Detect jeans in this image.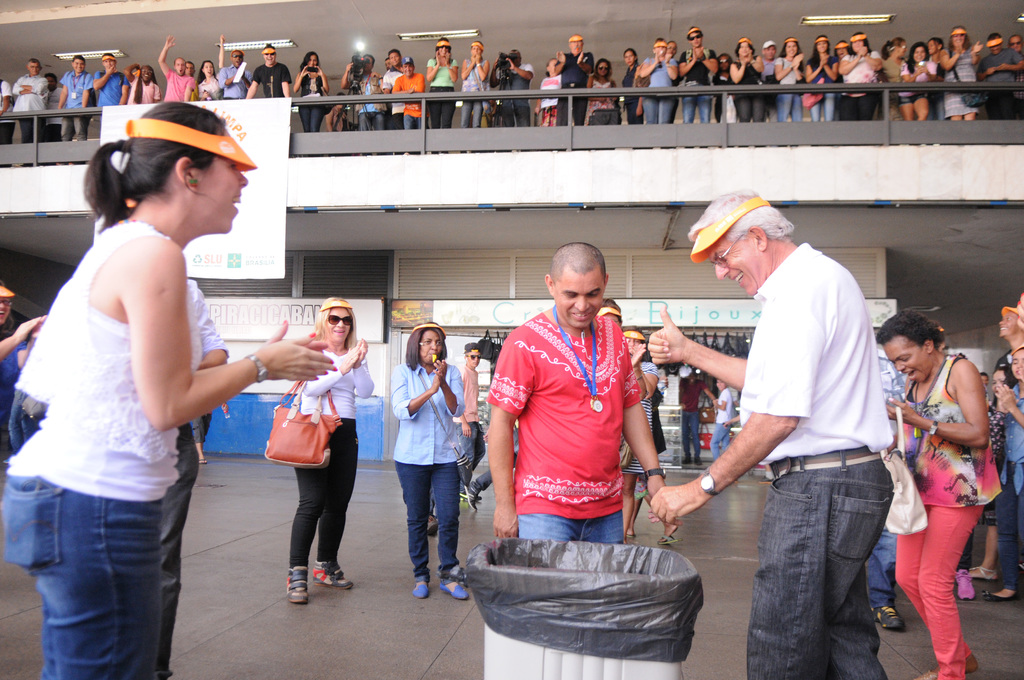
Detection: region(712, 424, 729, 460).
